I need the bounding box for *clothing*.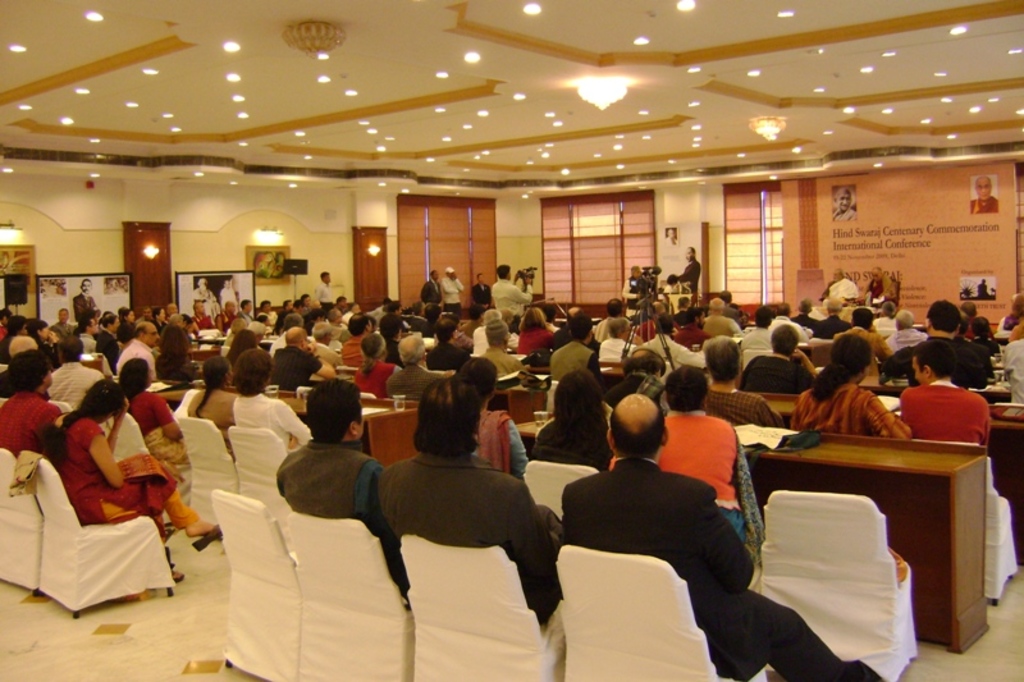
Here it is: [230, 395, 310, 457].
